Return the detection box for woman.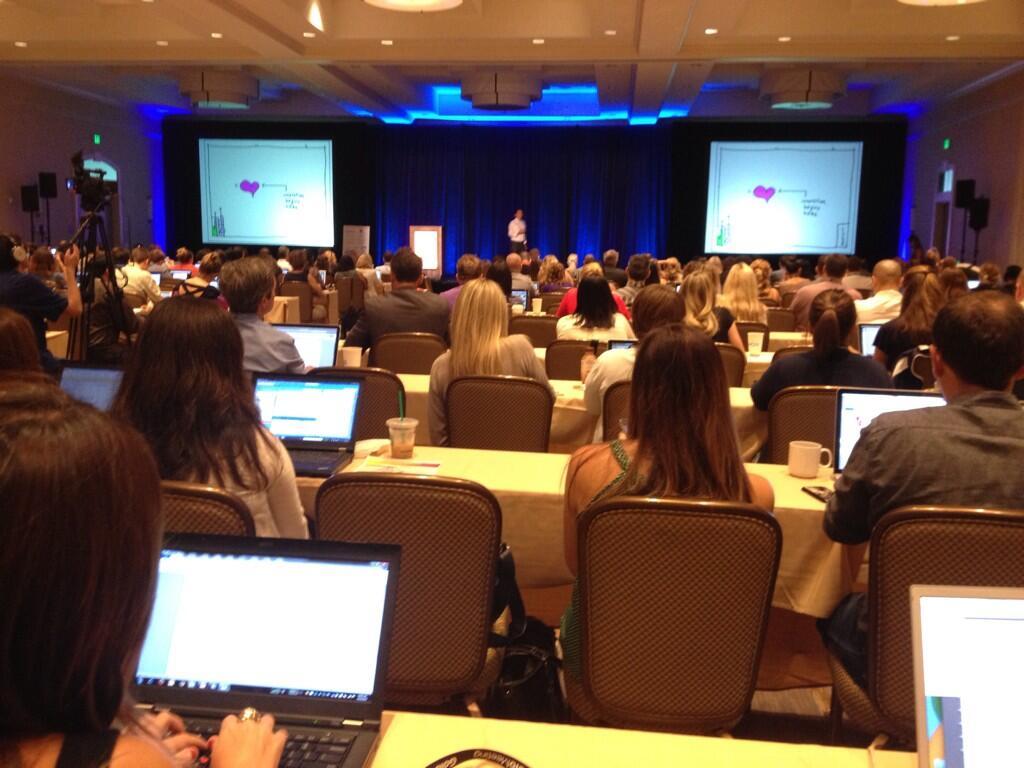
(748, 282, 901, 467).
